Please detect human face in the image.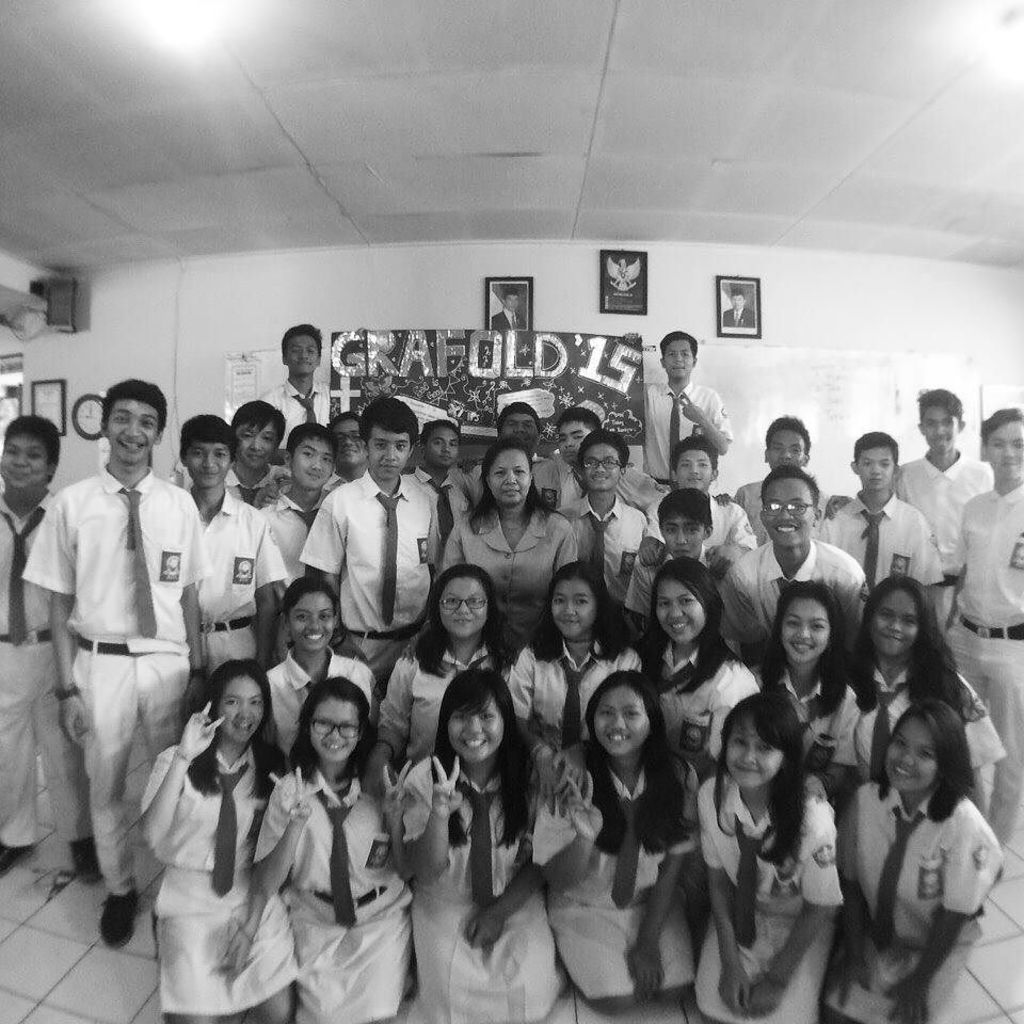
987:419:1023:482.
